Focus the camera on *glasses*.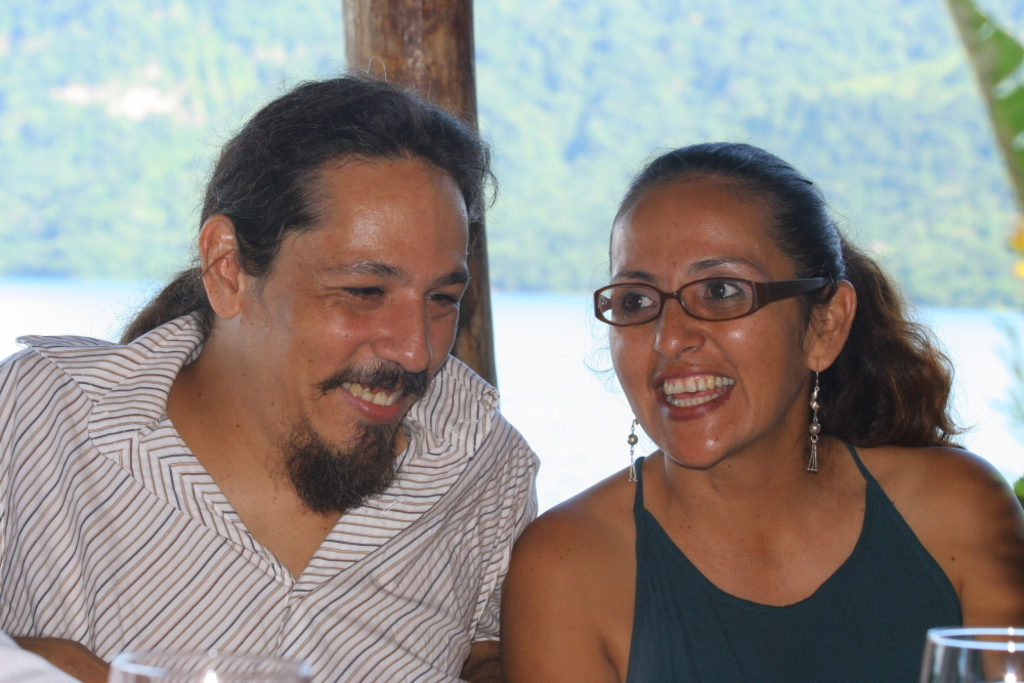
Focus region: 588 268 837 329.
